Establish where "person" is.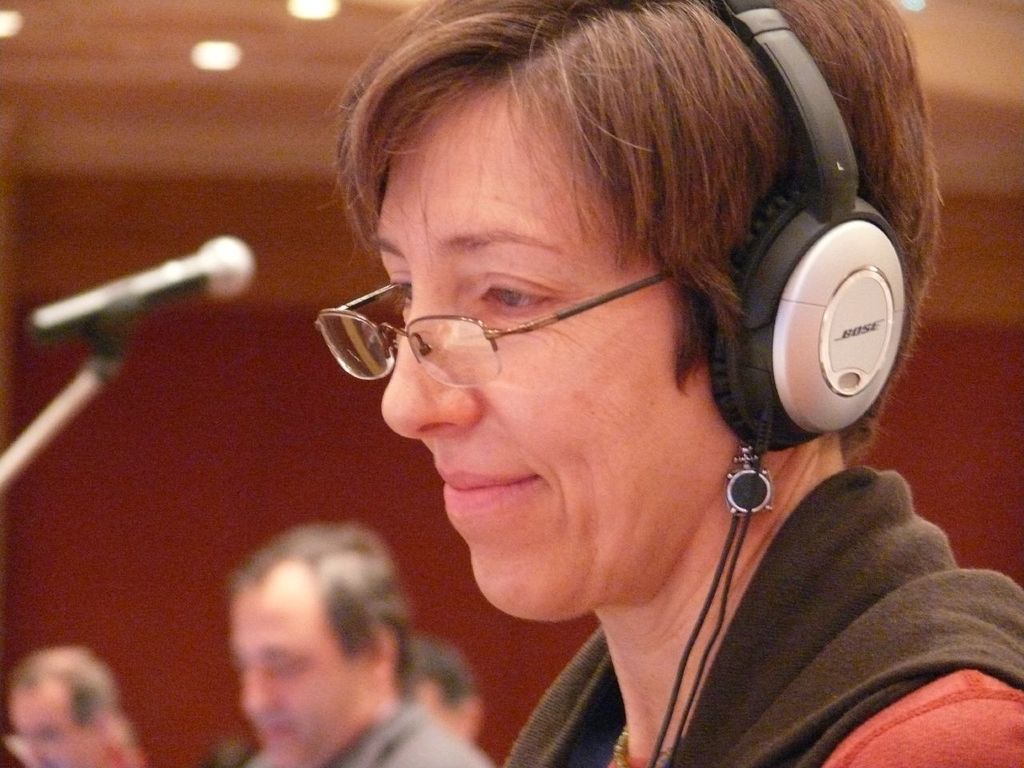
Established at detection(2, 654, 134, 767).
